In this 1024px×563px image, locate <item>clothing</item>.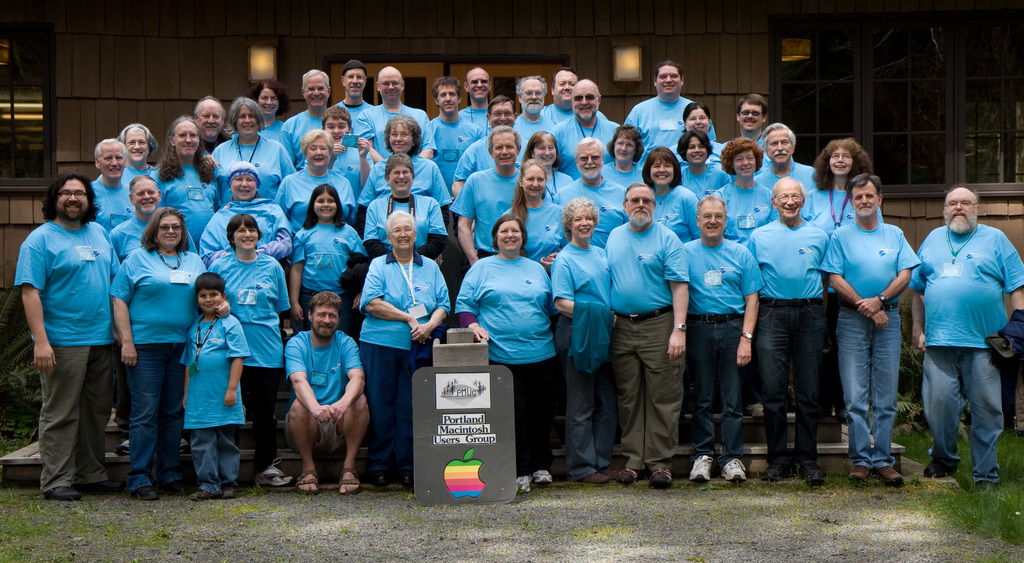
Bounding box: 112, 236, 204, 489.
